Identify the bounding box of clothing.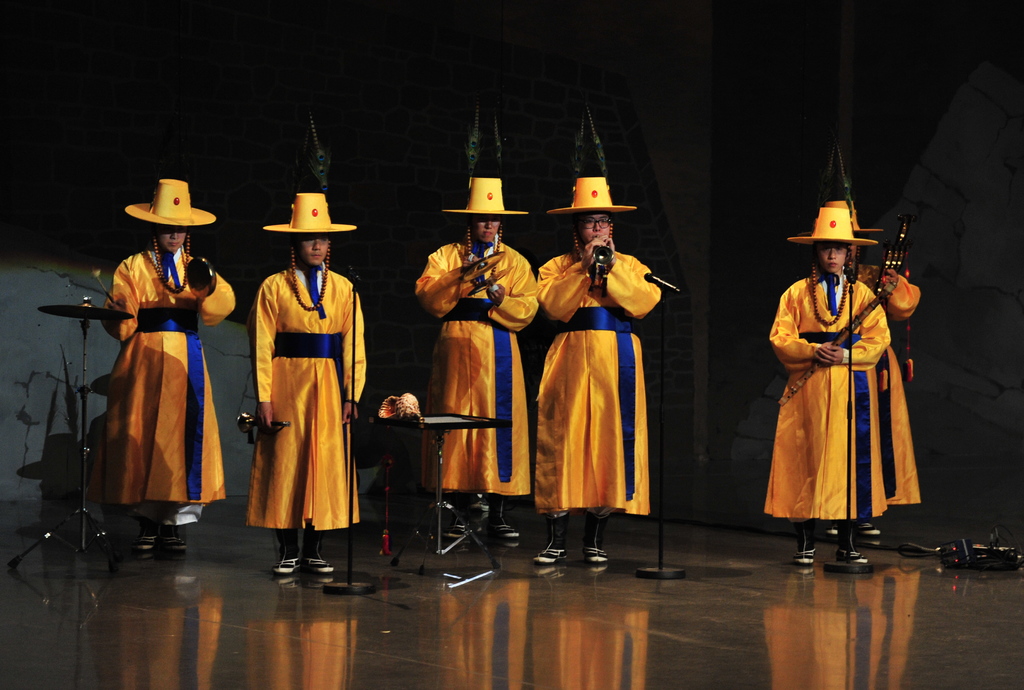
l=532, t=251, r=661, b=526.
